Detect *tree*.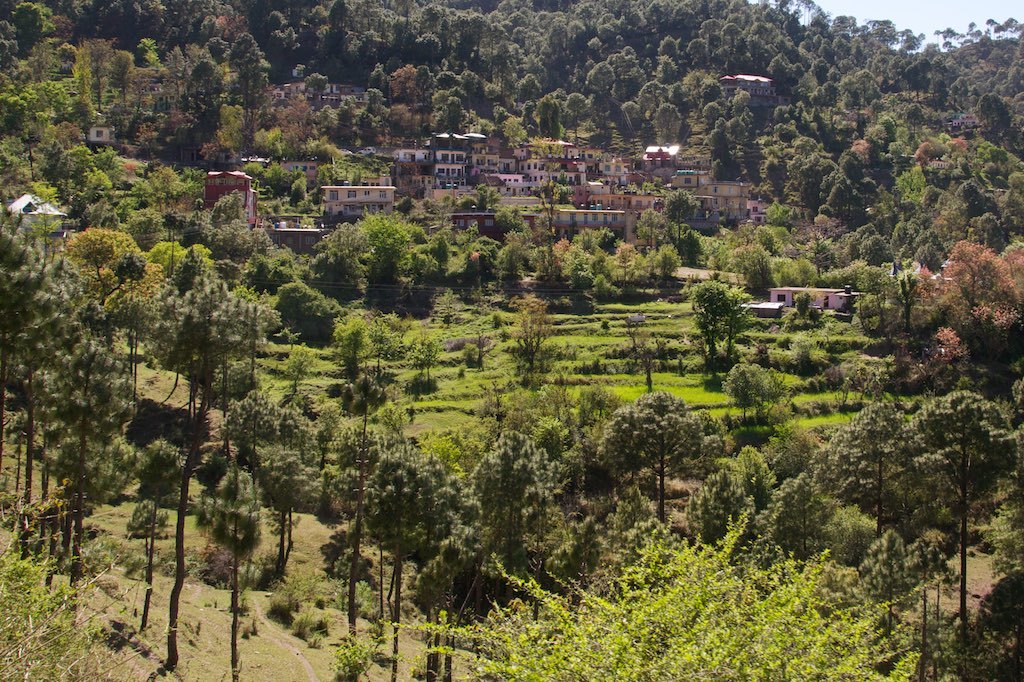
Detected at bbox=[166, 241, 206, 292].
